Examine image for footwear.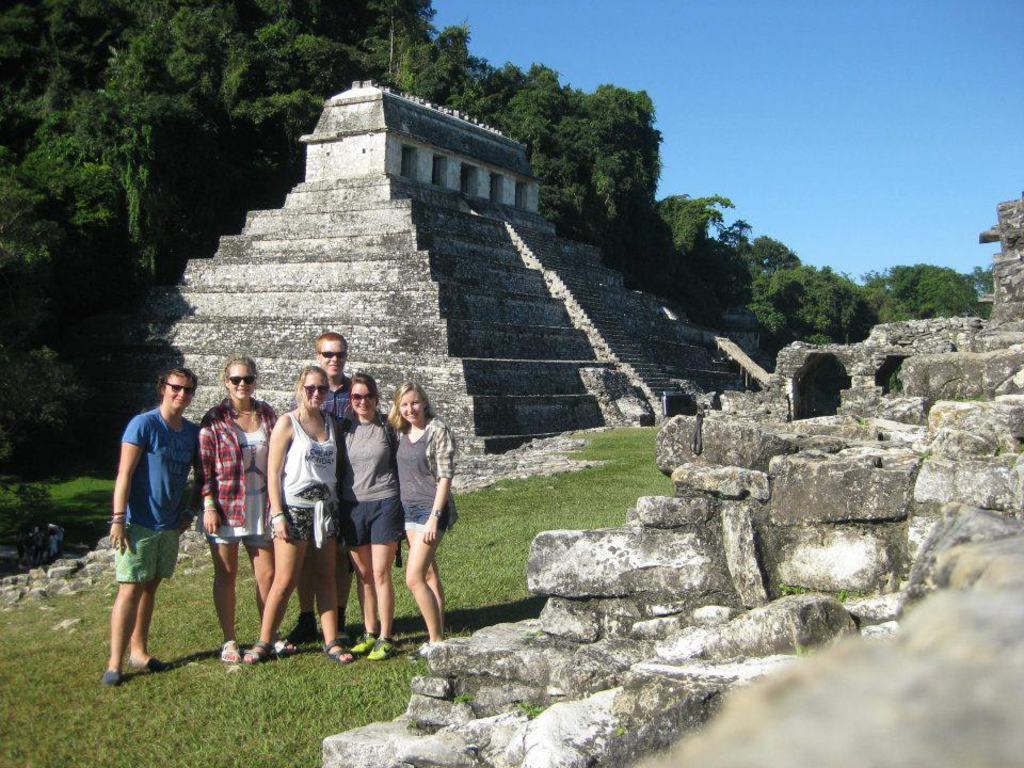
Examination result: detection(288, 611, 314, 644).
